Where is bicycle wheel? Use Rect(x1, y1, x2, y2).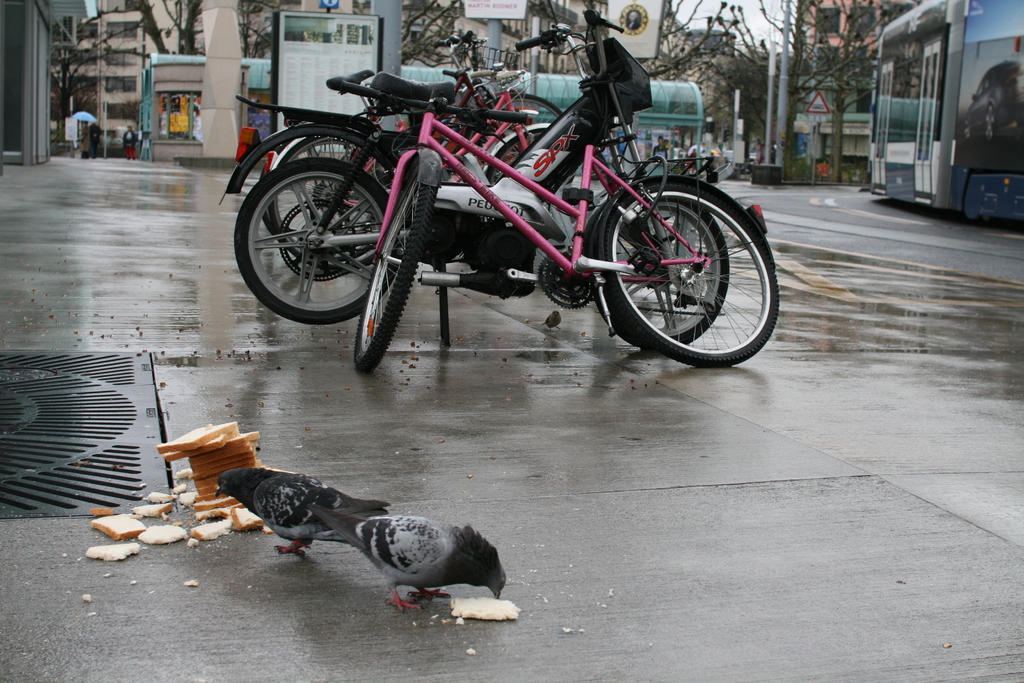
Rect(232, 152, 404, 340).
